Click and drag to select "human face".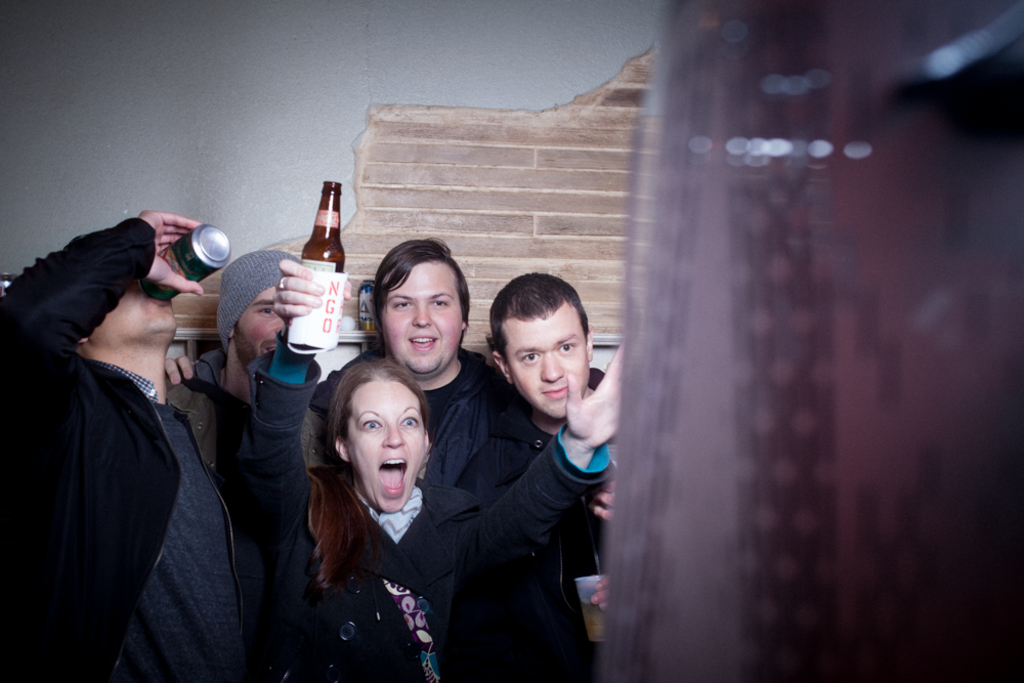
Selection: [241,285,289,357].
